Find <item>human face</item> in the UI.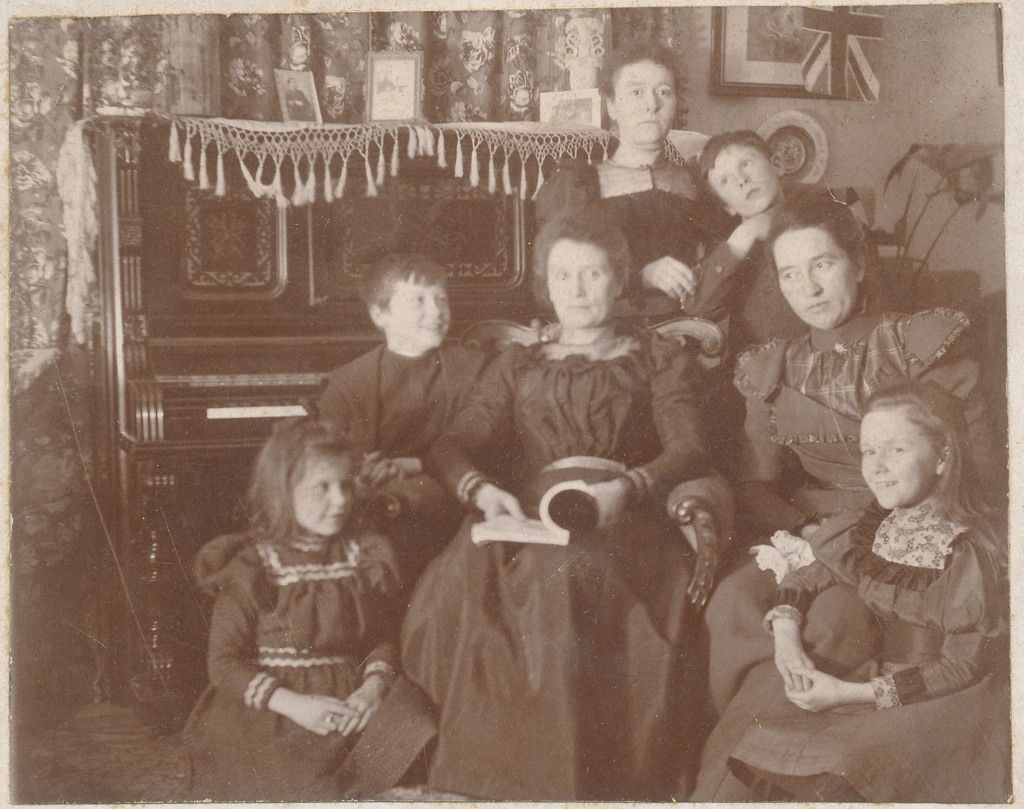
UI element at x1=388, y1=271, x2=450, y2=346.
